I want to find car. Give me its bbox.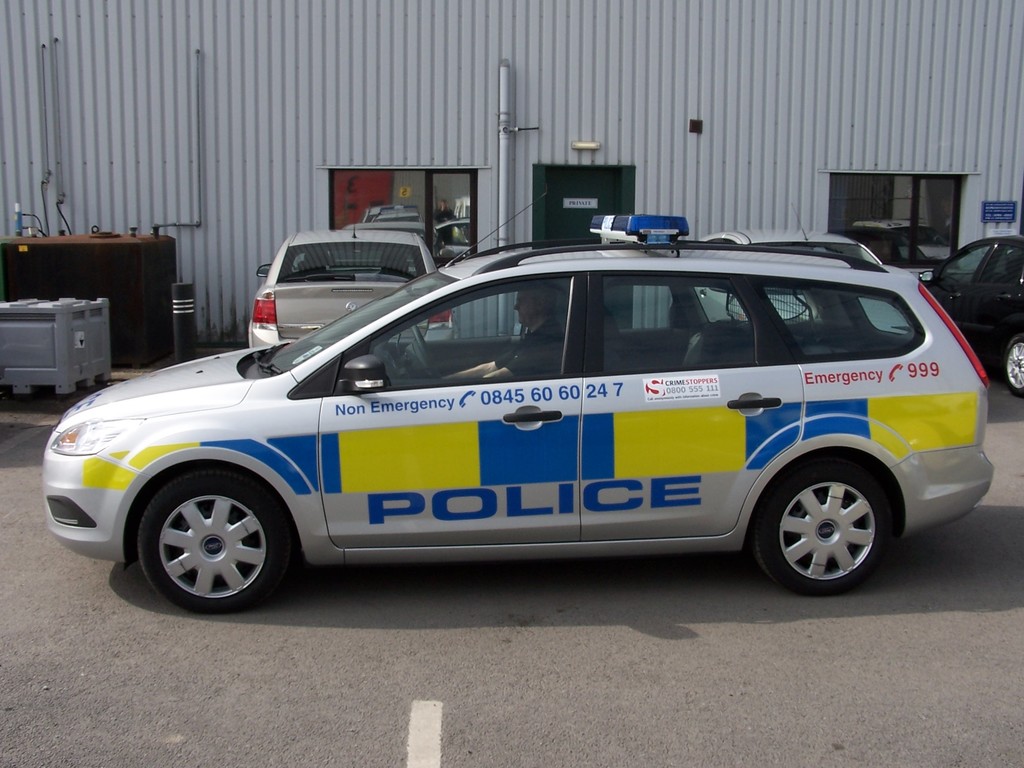
[913, 232, 1023, 397].
